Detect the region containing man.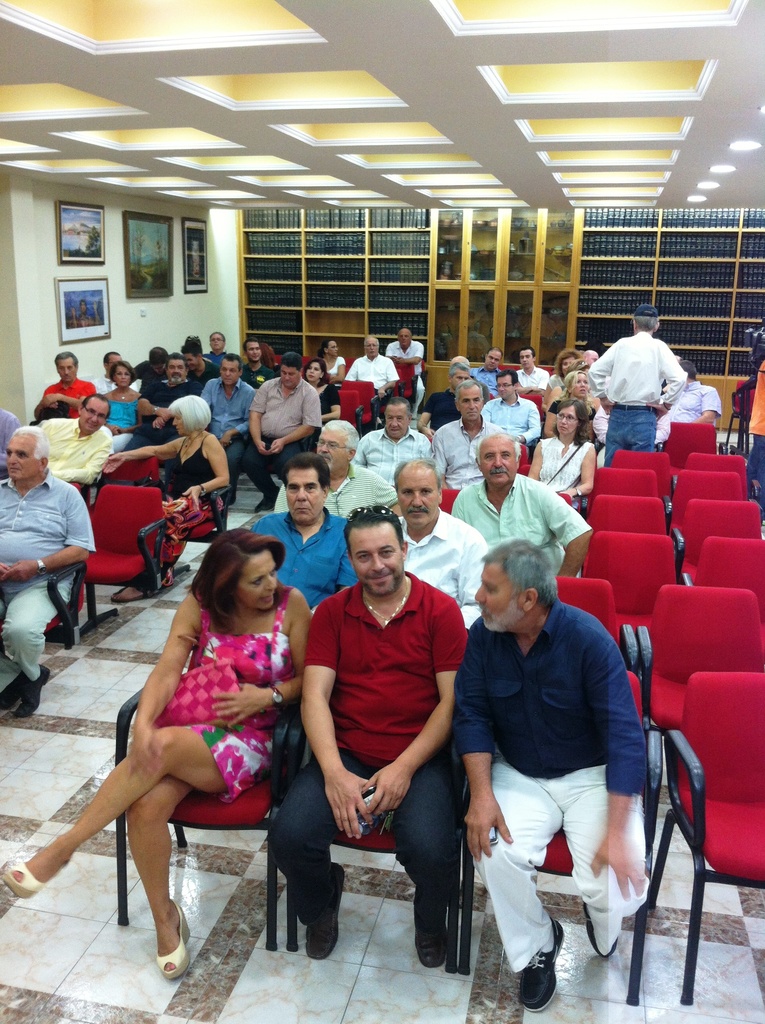
region(362, 404, 426, 485).
